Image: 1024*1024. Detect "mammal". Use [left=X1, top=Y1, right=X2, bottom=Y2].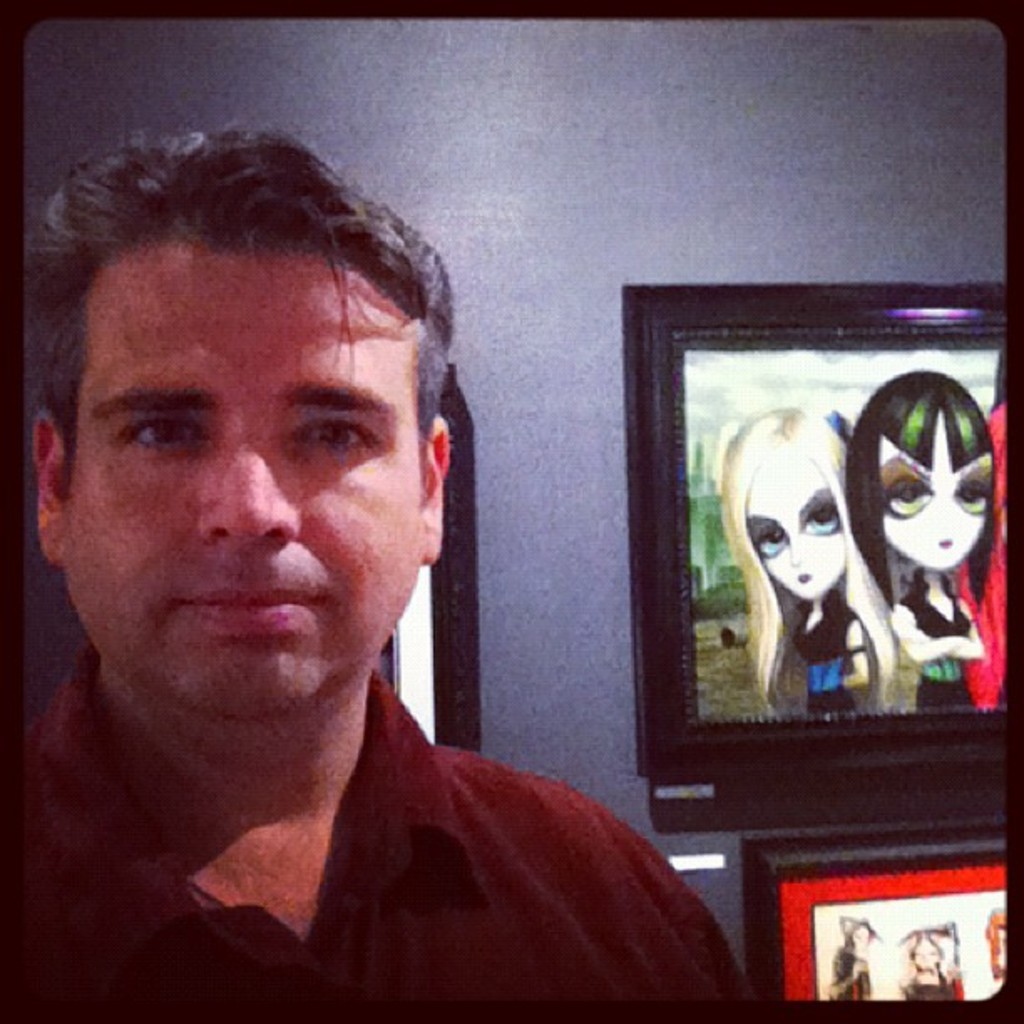
[left=0, top=92, right=748, bottom=1022].
